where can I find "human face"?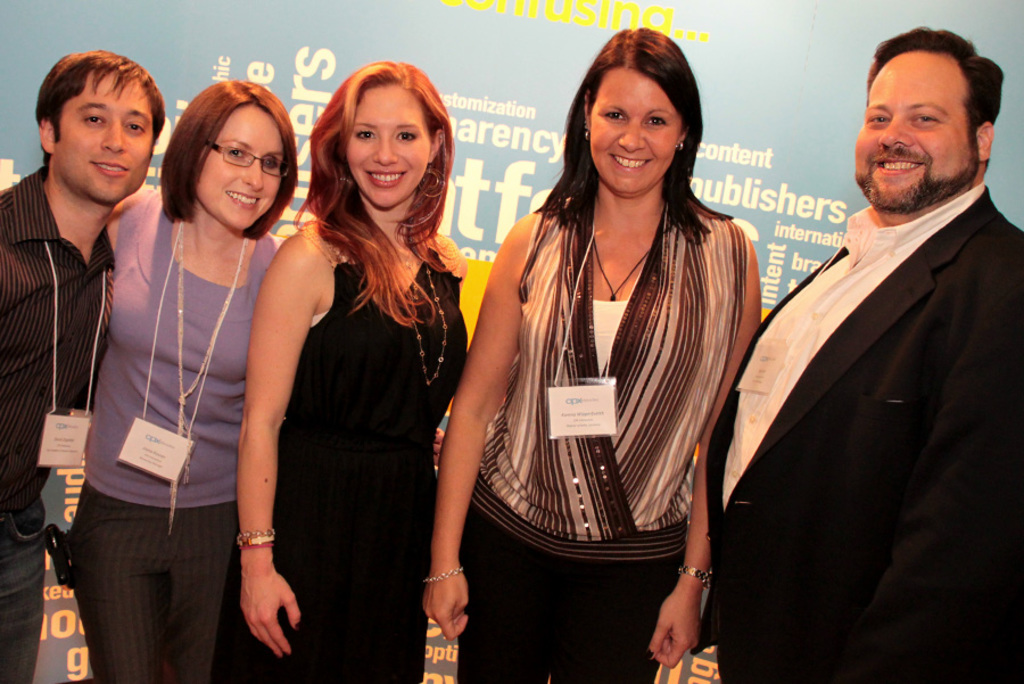
You can find it at region(207, 102, 283, 233).
